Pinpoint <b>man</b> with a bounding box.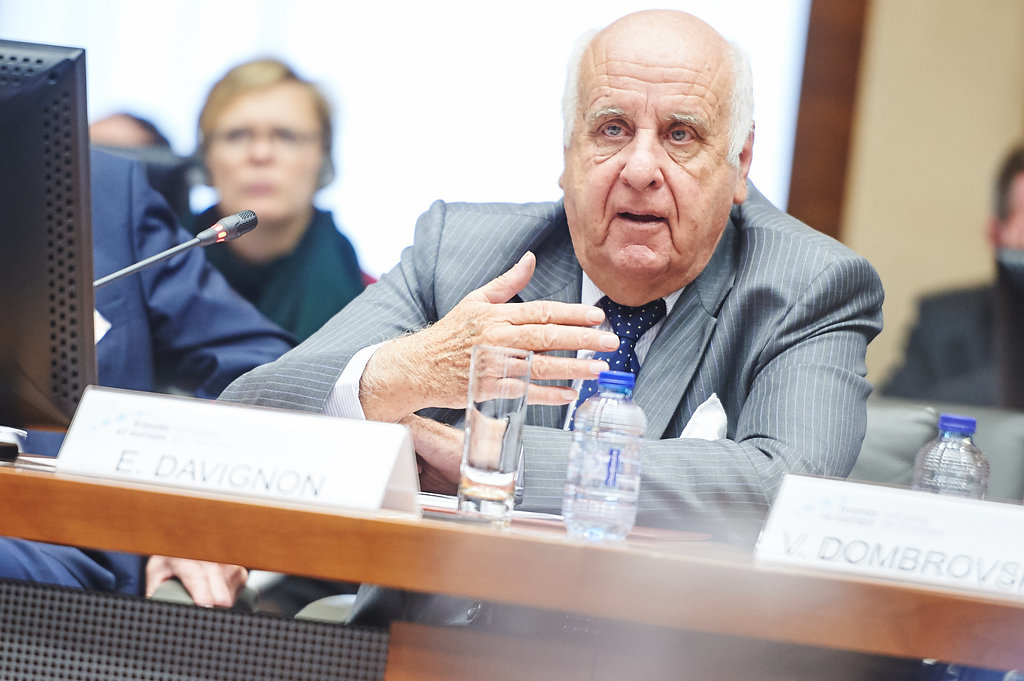
rect(877, 141, 1023, 412).
